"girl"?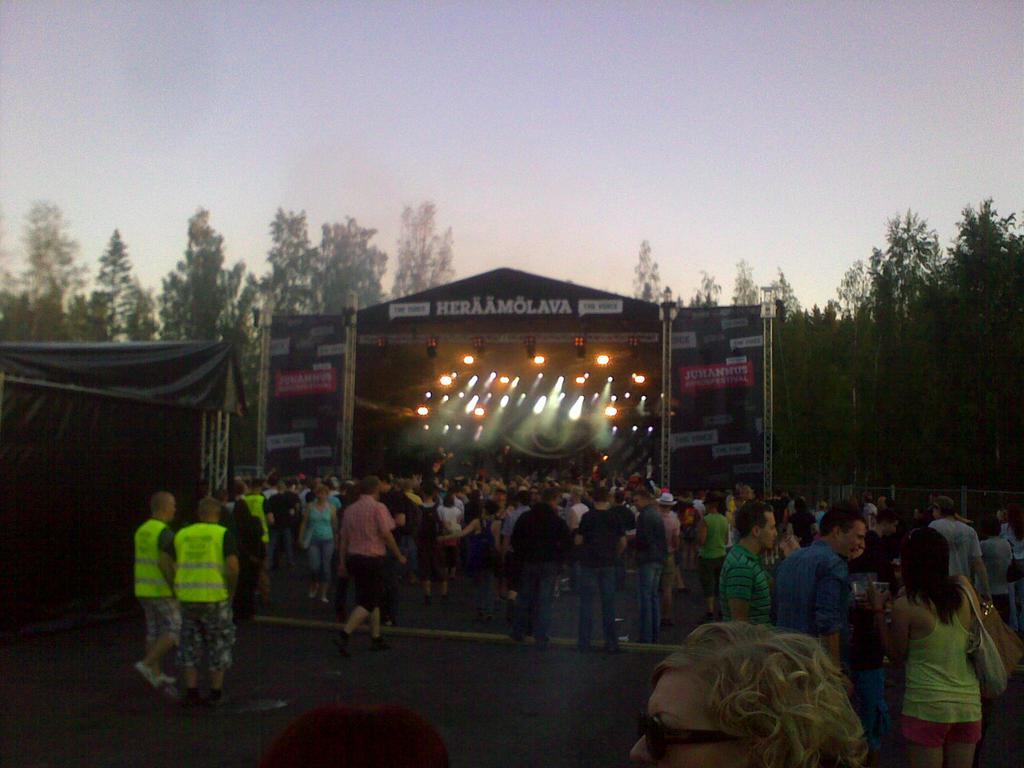
bbox=(888, 531, 1005, 764)
